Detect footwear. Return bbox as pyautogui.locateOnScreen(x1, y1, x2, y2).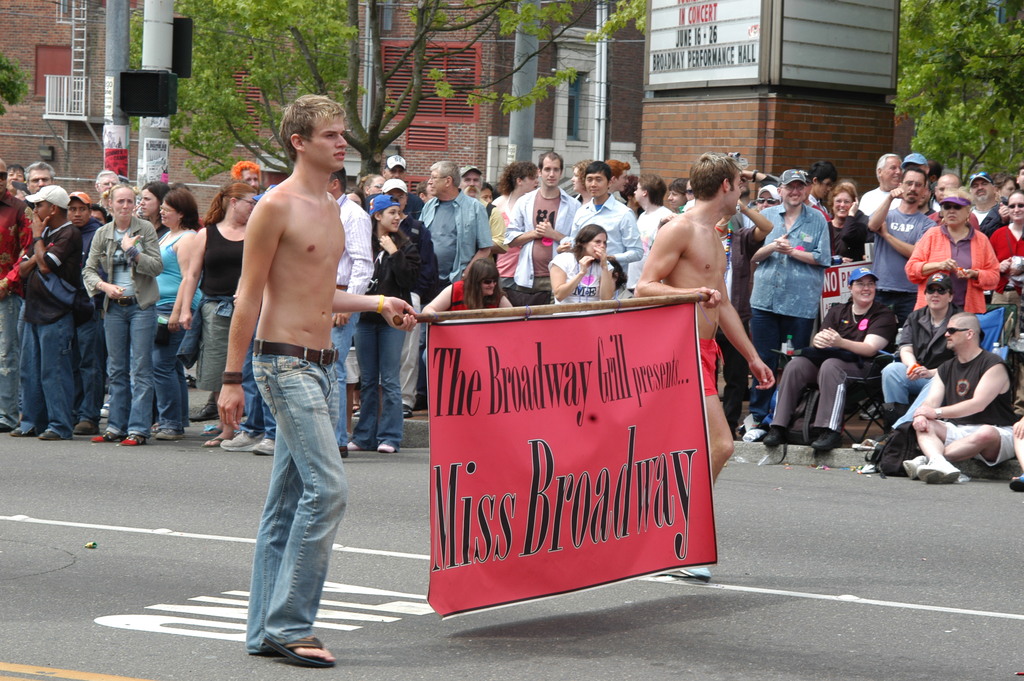
pyautogui.locateOnScreen(404, 406, 413, 416).
